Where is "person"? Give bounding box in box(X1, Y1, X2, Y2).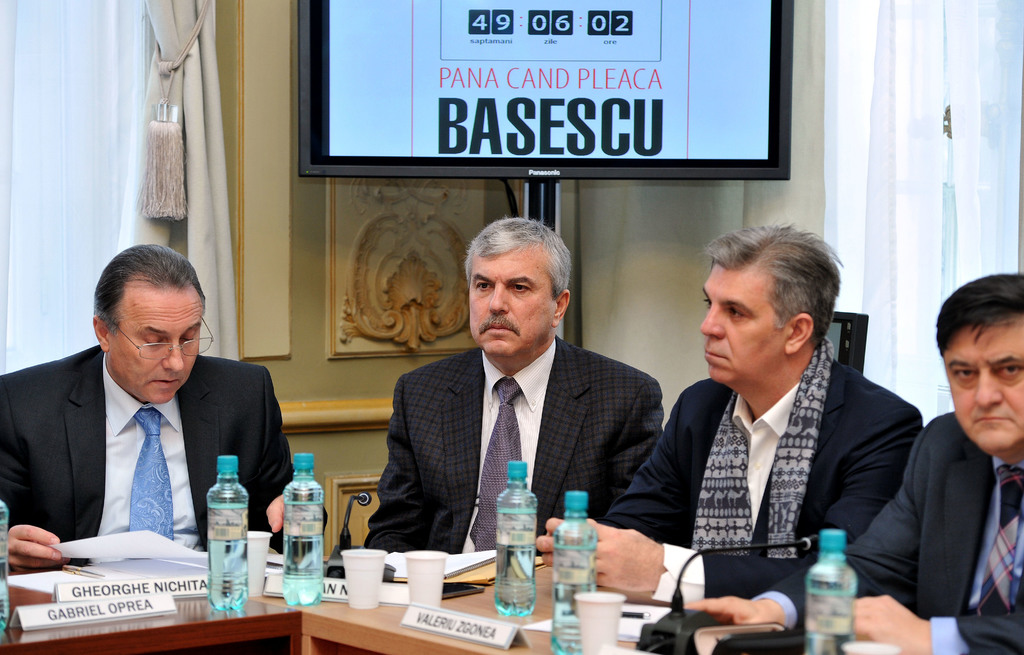
box(362, 217, 666, 549).
